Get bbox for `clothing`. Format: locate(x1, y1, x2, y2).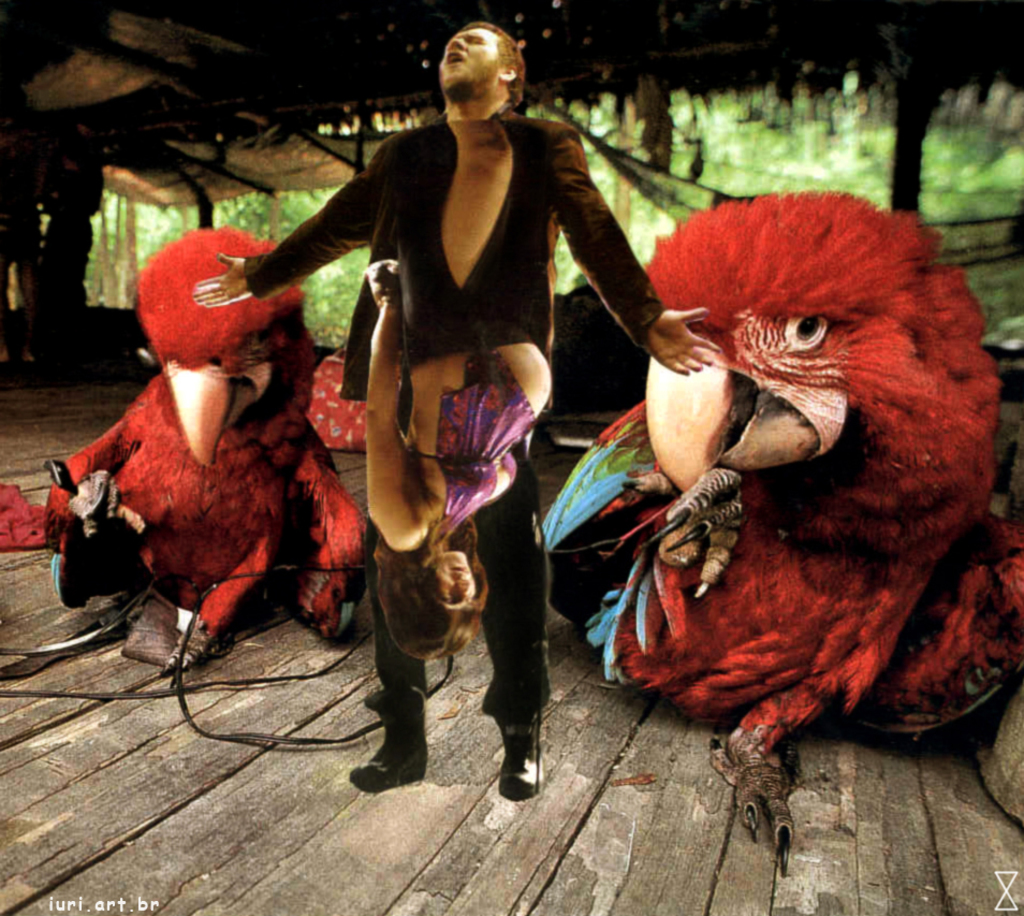
locate(238, 108, 673, 718).
